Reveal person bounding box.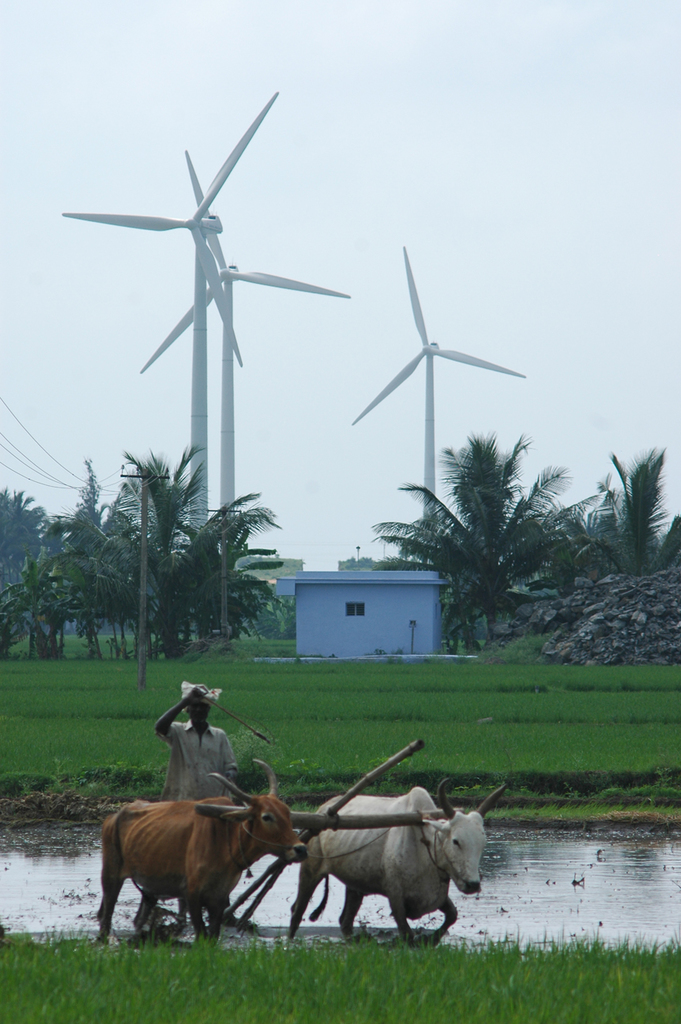
Revealed: bbox(156, 699, 238, 811).
